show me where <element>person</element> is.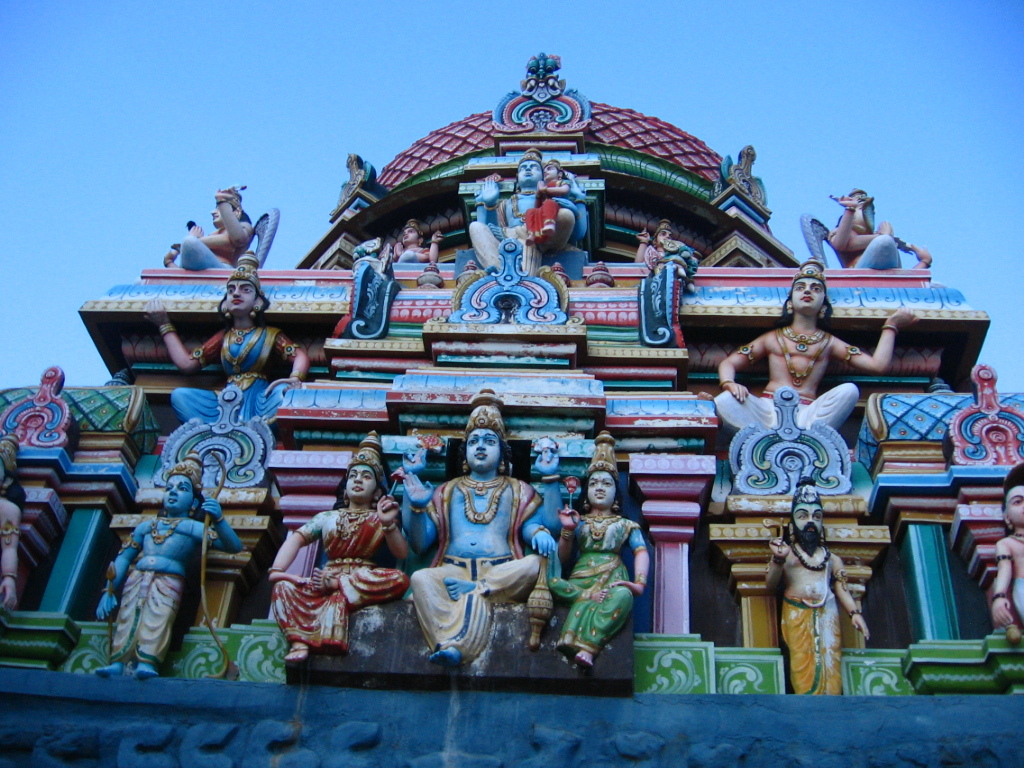
<element>person</element> is at {"left": 390, "top": 216, "right": 439, "bottom": 270}.
